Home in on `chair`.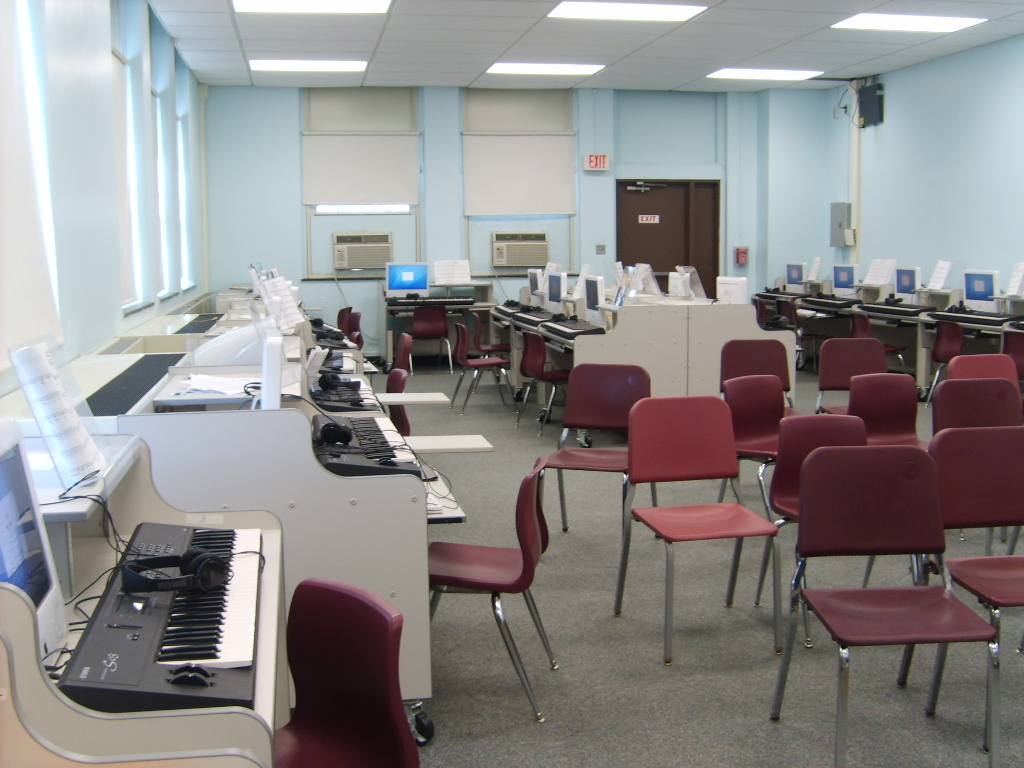
Homed in at (x1=383, y1=331, x2=410, y2=368).
